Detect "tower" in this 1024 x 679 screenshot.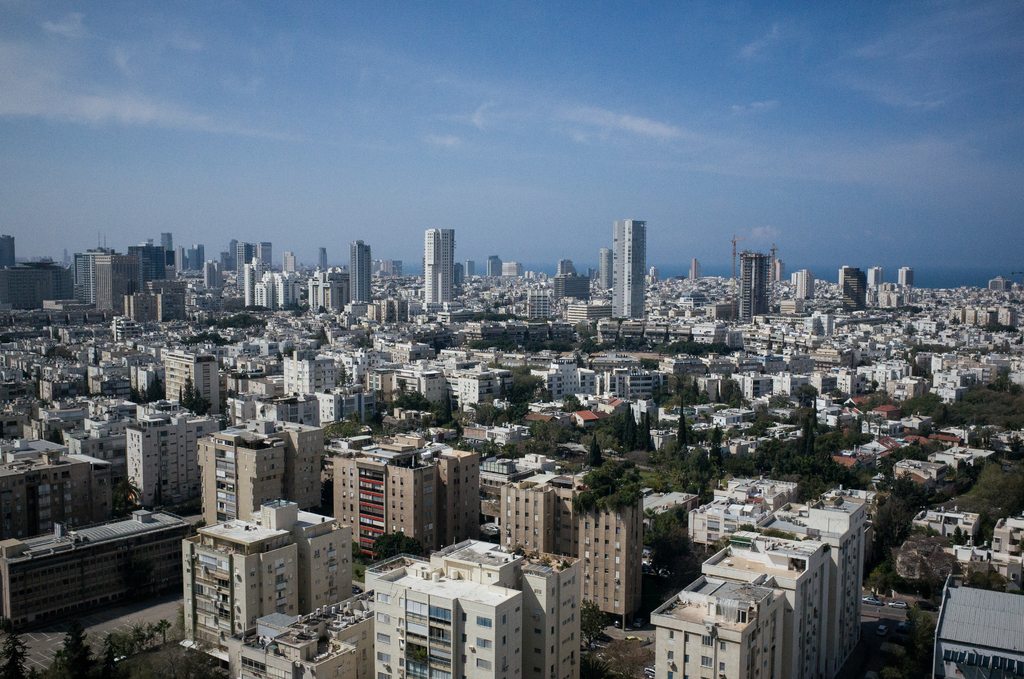
Detection: select_region(770, 250, 776, 267).
